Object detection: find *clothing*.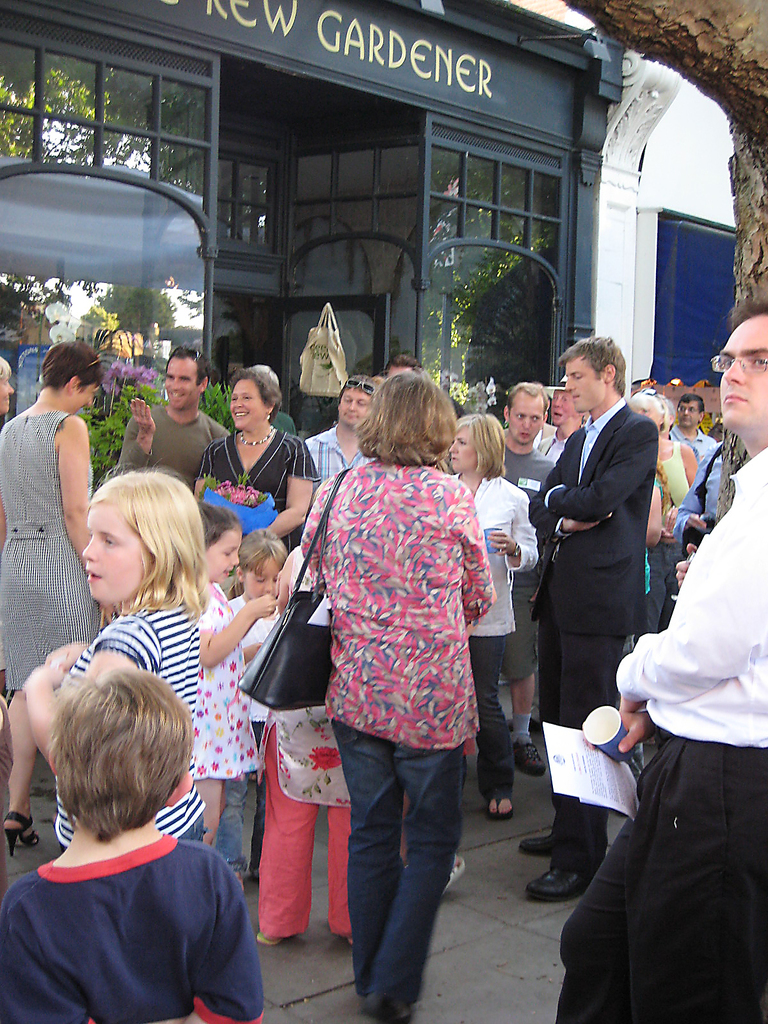
l=114, t=397, r=231, b=491.
